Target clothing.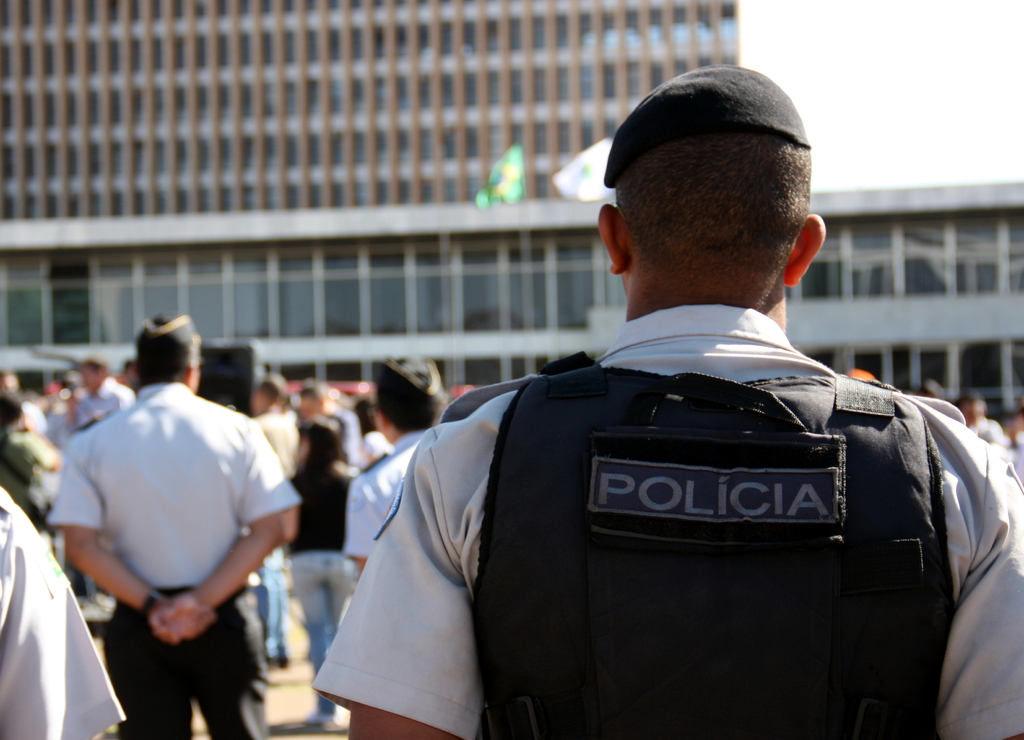
Target region: bbox=(0, 426, 51, 516).
